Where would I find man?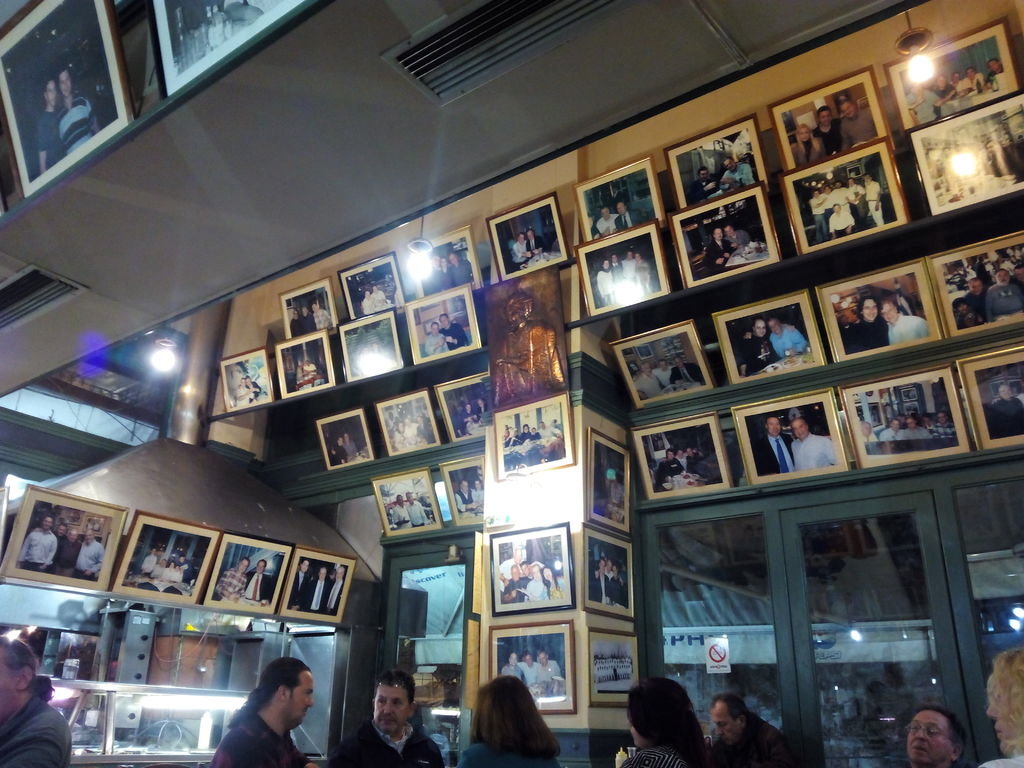
At 636 362 674 387.
